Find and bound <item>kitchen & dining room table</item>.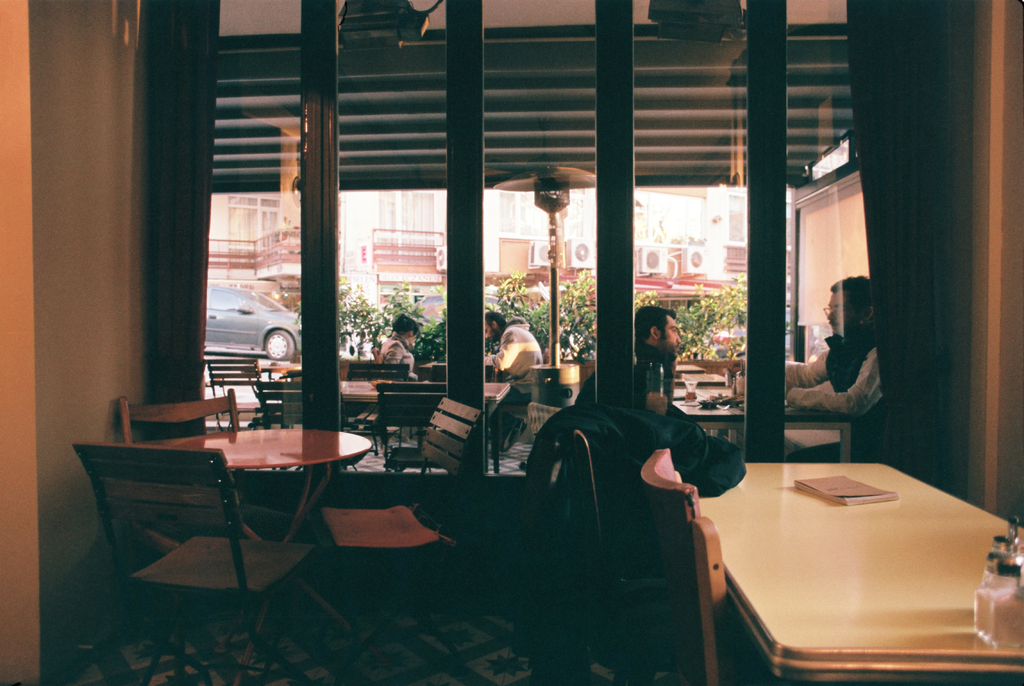
Bound: {"left": 71, "top": 394, "right": 407, "bottom": 598}.
